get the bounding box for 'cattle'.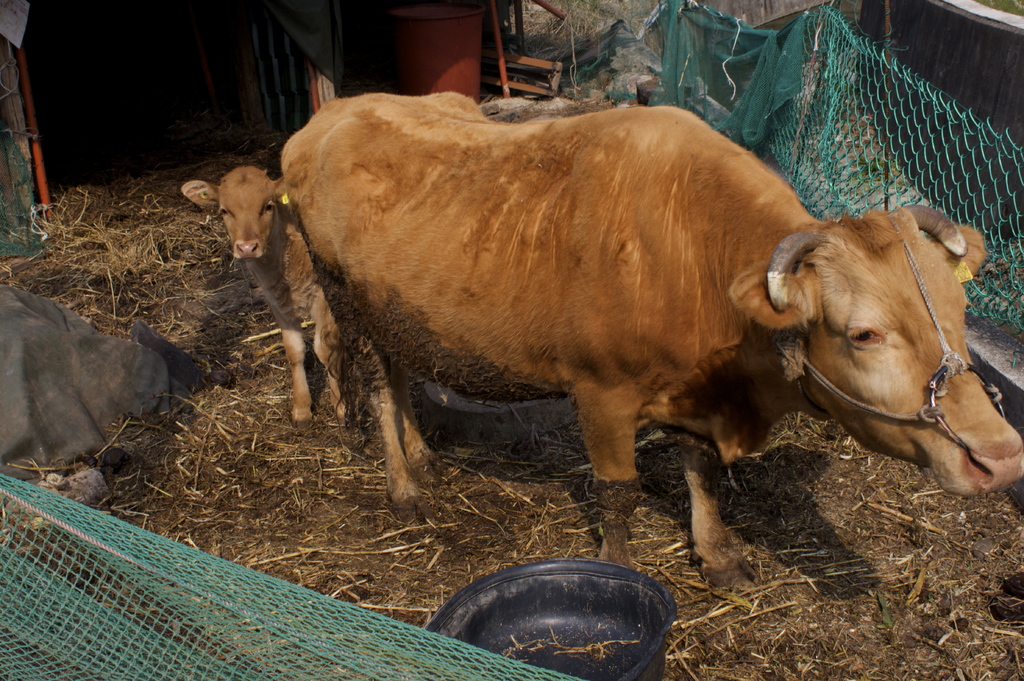
{"x1": 180, "y1": 161, "x2": 349, "y2": 422}.
